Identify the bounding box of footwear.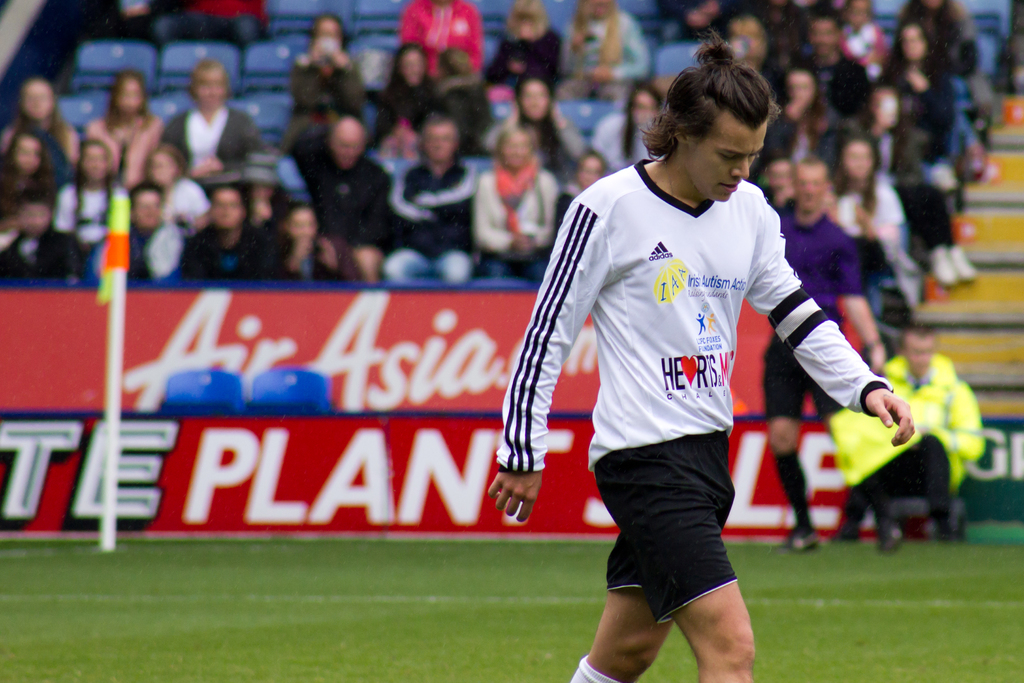
crop(835, 523, 861, 545).
